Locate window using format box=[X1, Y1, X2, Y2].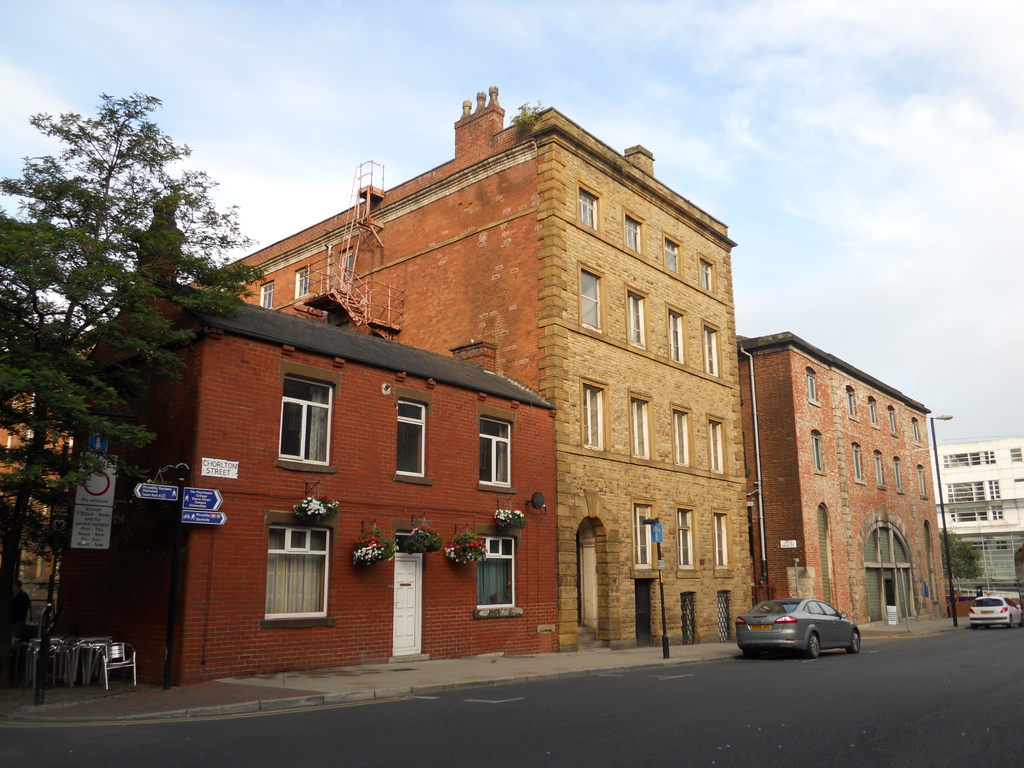
box=[918, 467, 924, 495].
